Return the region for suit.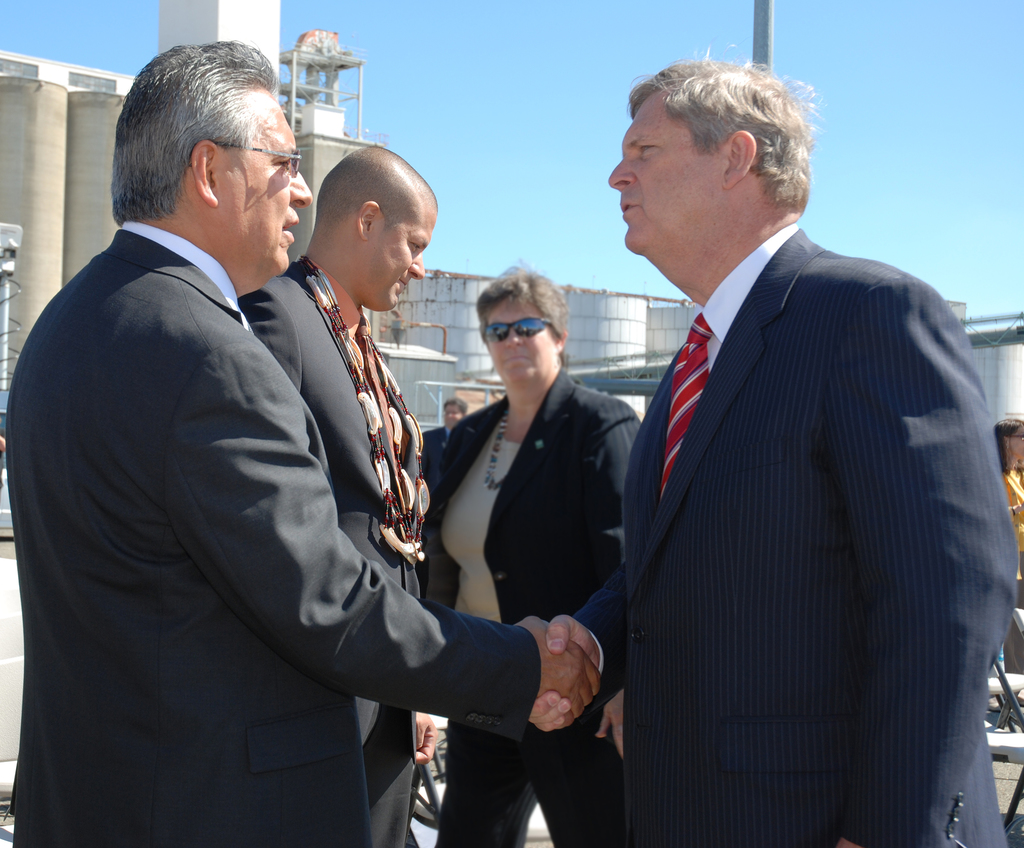
bbox=(420, 421, 450, 469).
